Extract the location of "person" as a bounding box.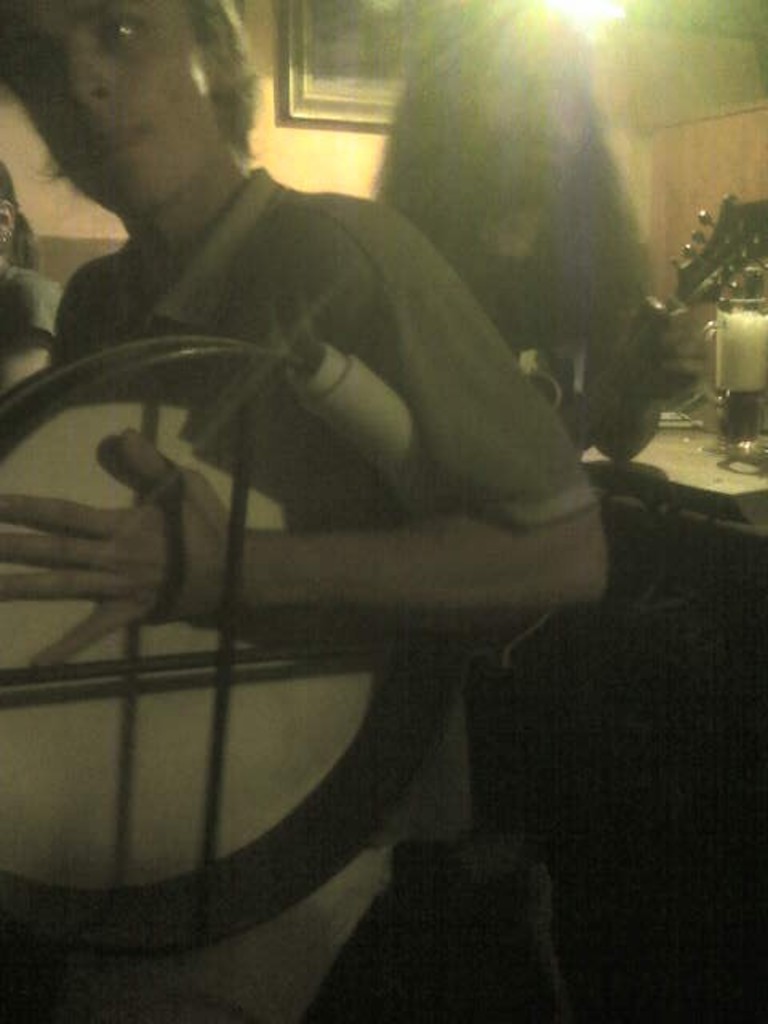
x1=0, y1=0, x2=613, y2=1022.
